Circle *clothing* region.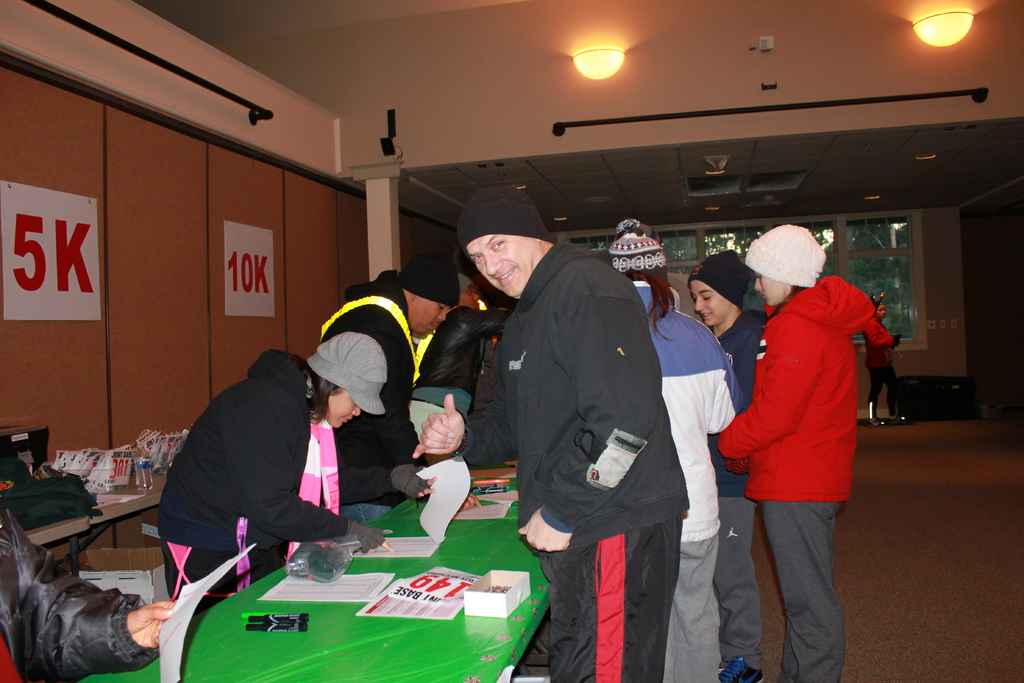
Region: bbox=[470, 338, 501, 424].
